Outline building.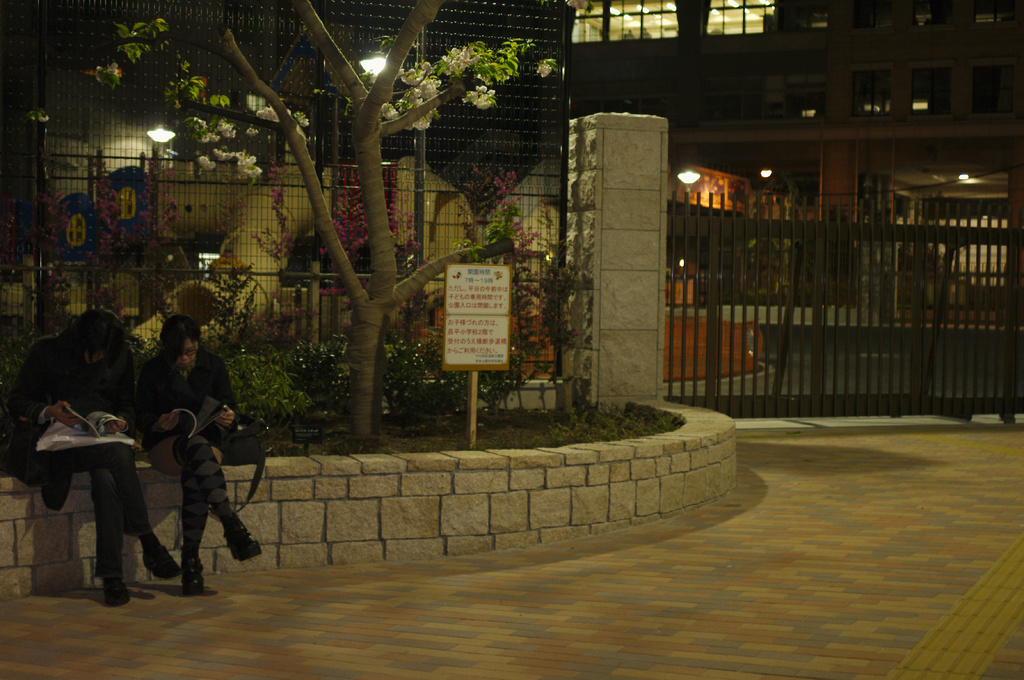
Outline: x1=7 y1=0 x2=1019 y2=420.
